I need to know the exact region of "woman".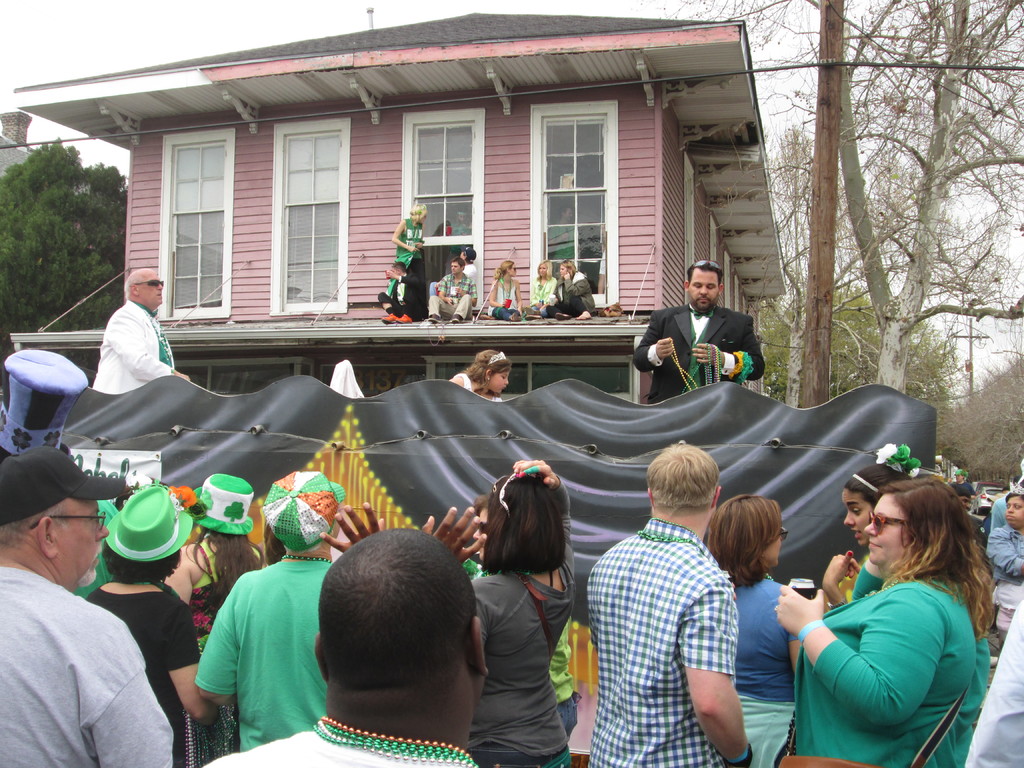
Region: x1=74 y1=489 x2=210 y2=767.
